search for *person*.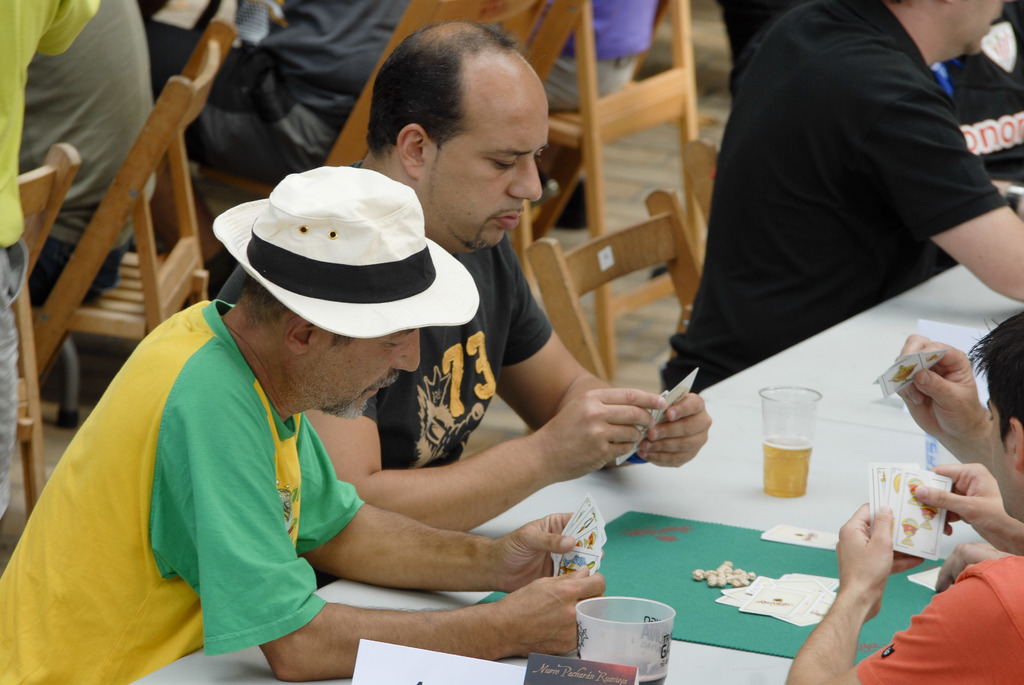
Found at 656:0:991:420.
